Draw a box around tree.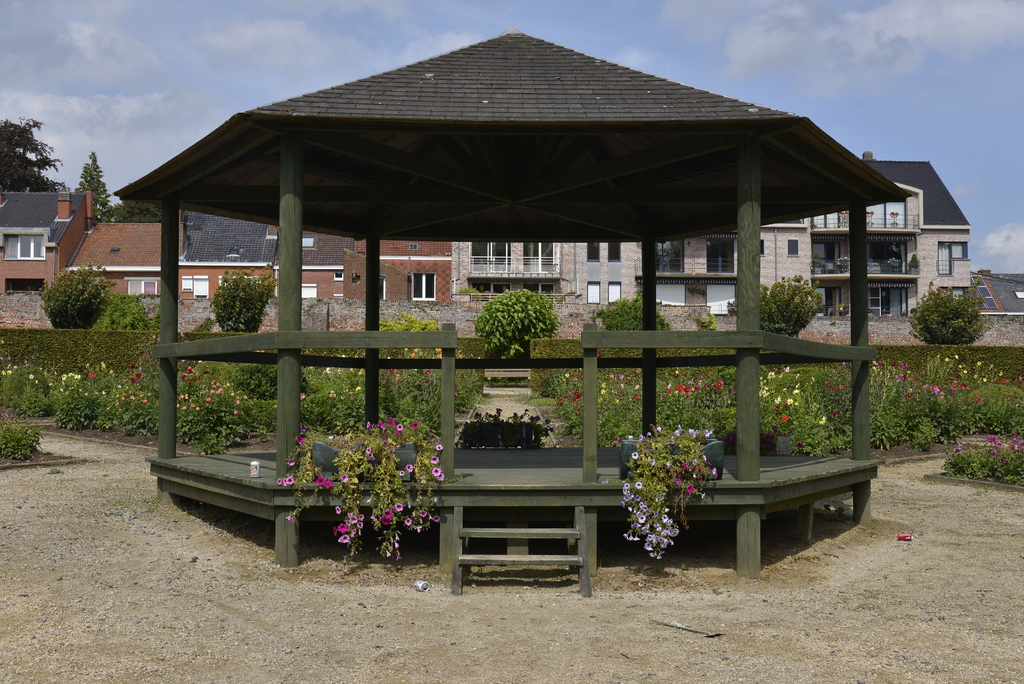
bbox(72, 147, 116, 226).
